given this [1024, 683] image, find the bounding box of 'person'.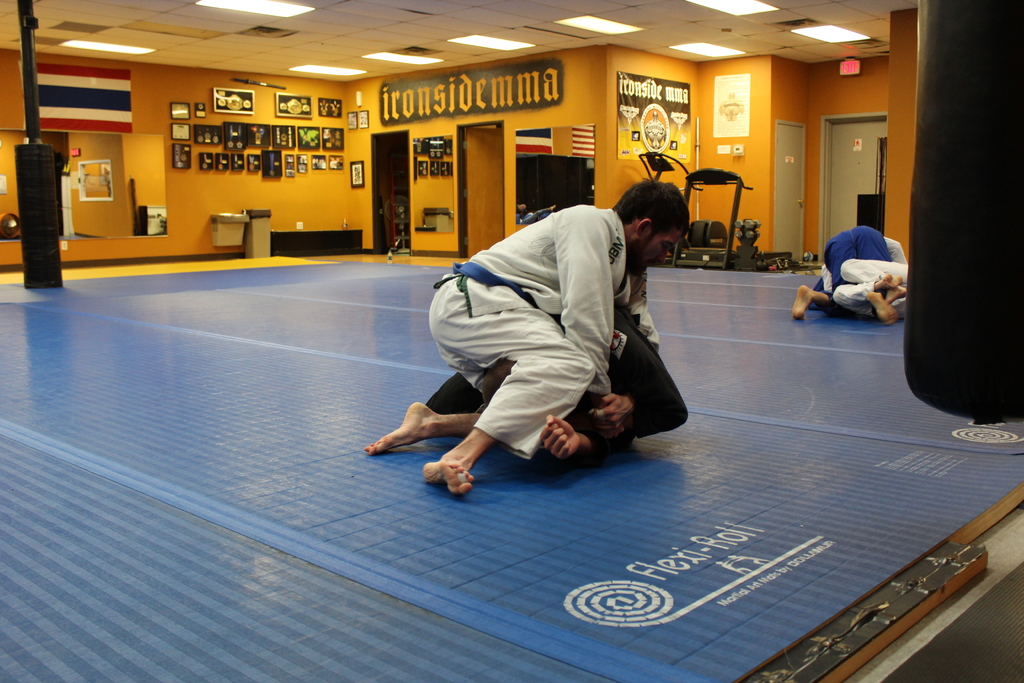
region(820, 234, 911, 317).
